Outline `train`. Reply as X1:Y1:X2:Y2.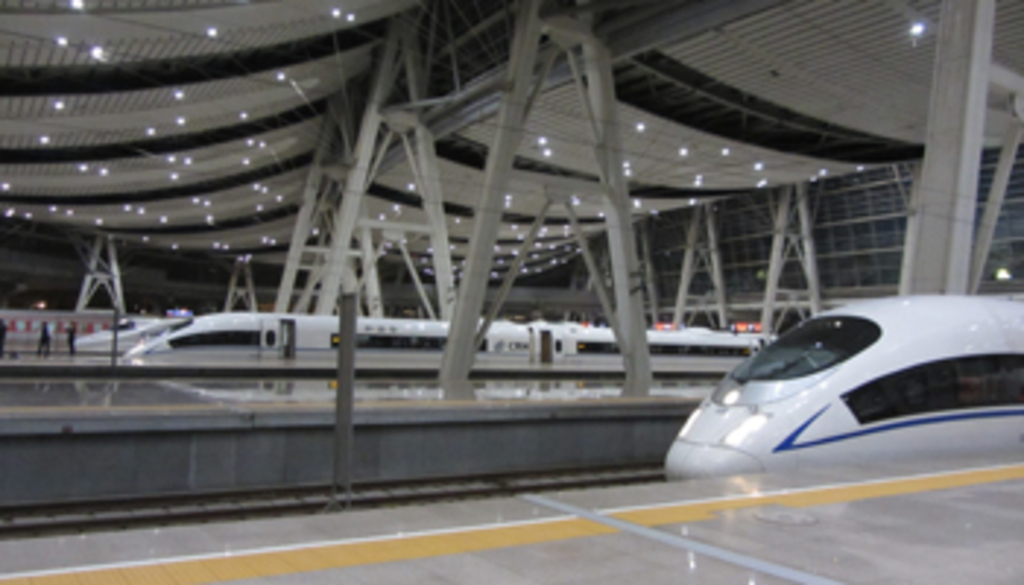
76:316:176:345.
